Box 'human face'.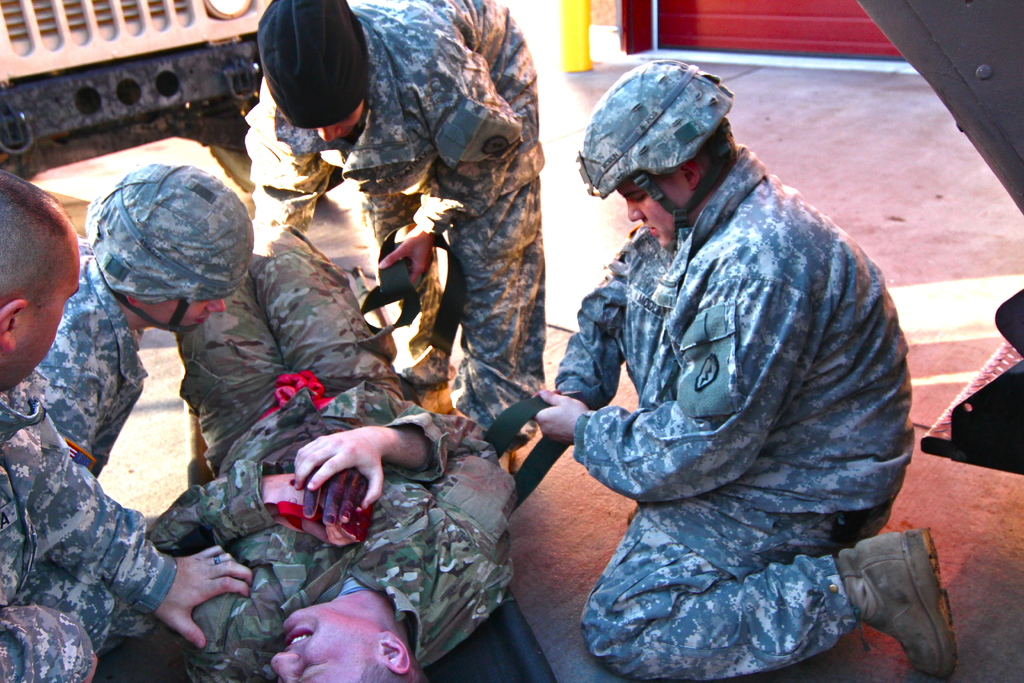
(310,99,362,142).
